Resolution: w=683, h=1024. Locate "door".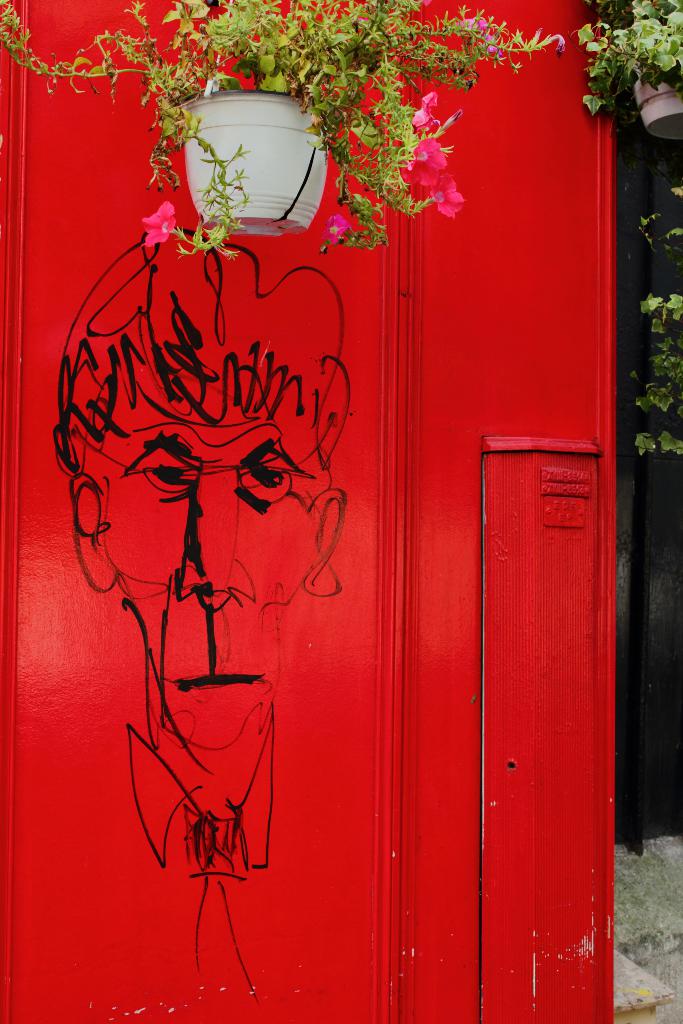
(x1=481, y1=440, x2=610, y2=1023).
